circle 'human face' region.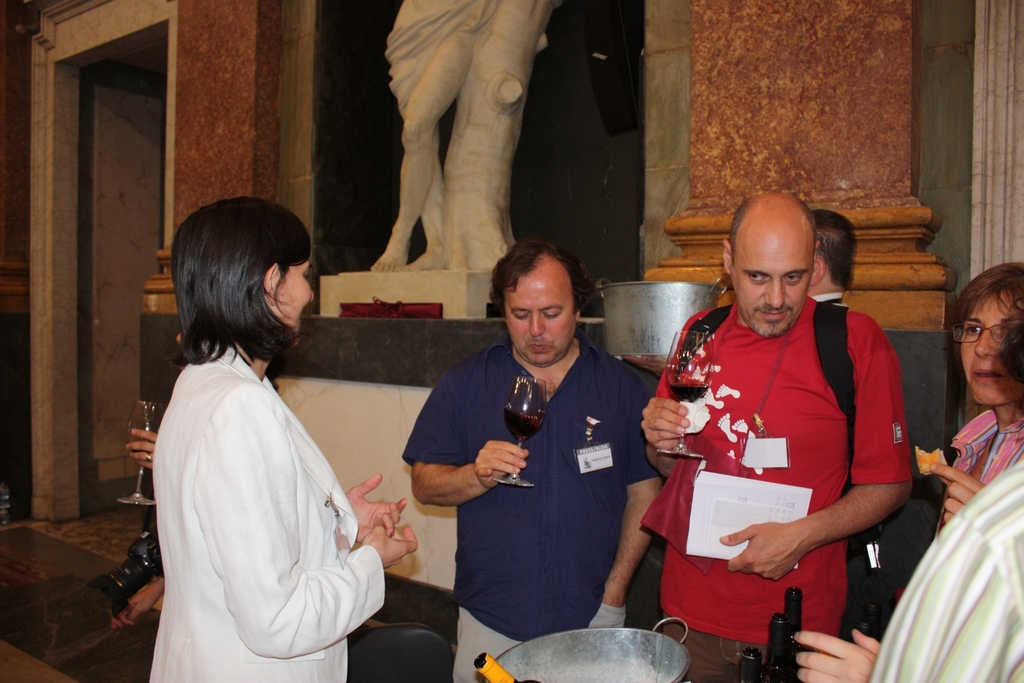
Region: l=504, t=271, r=575, b=367.
